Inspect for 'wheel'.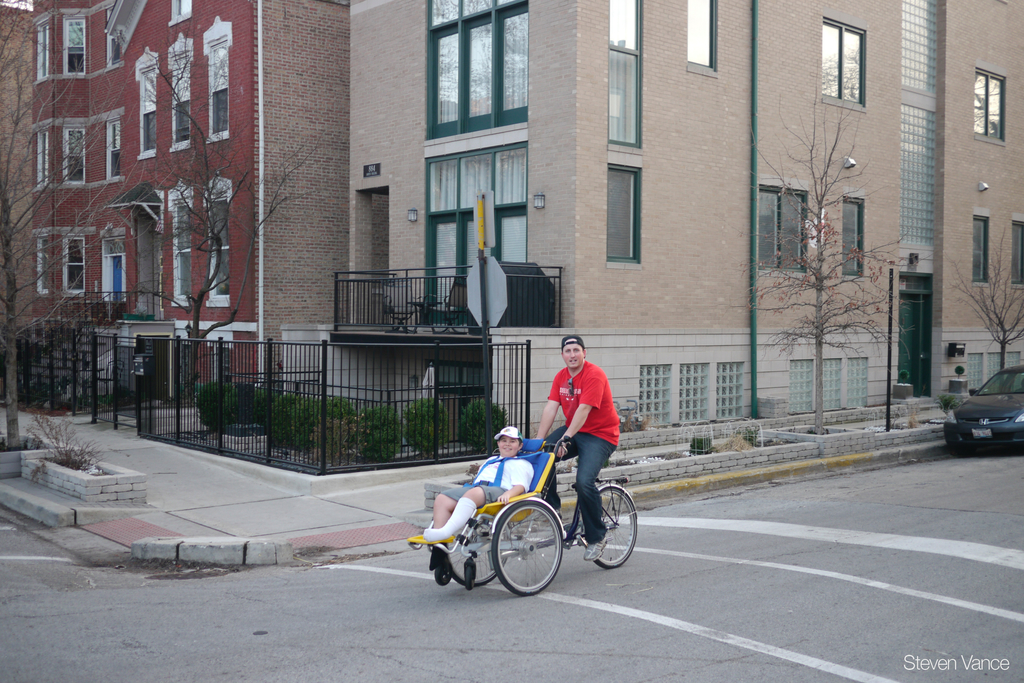
Inspection: 486,495,561,597.
